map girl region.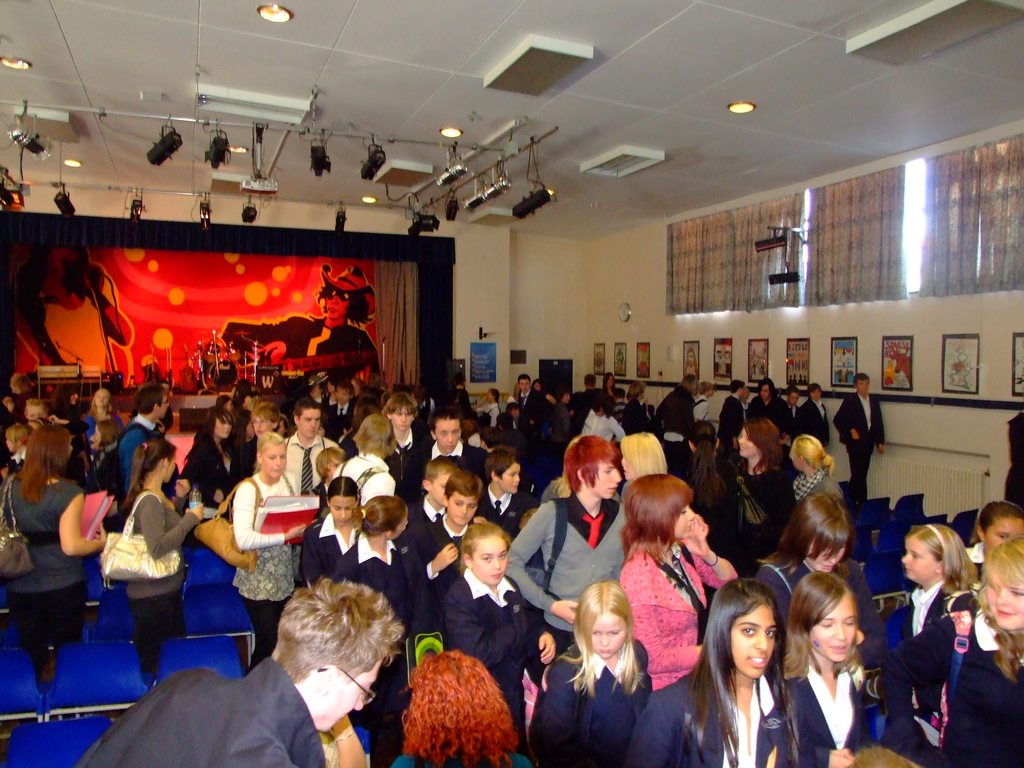
Mapped to crop(633, 582, 782, 763).
